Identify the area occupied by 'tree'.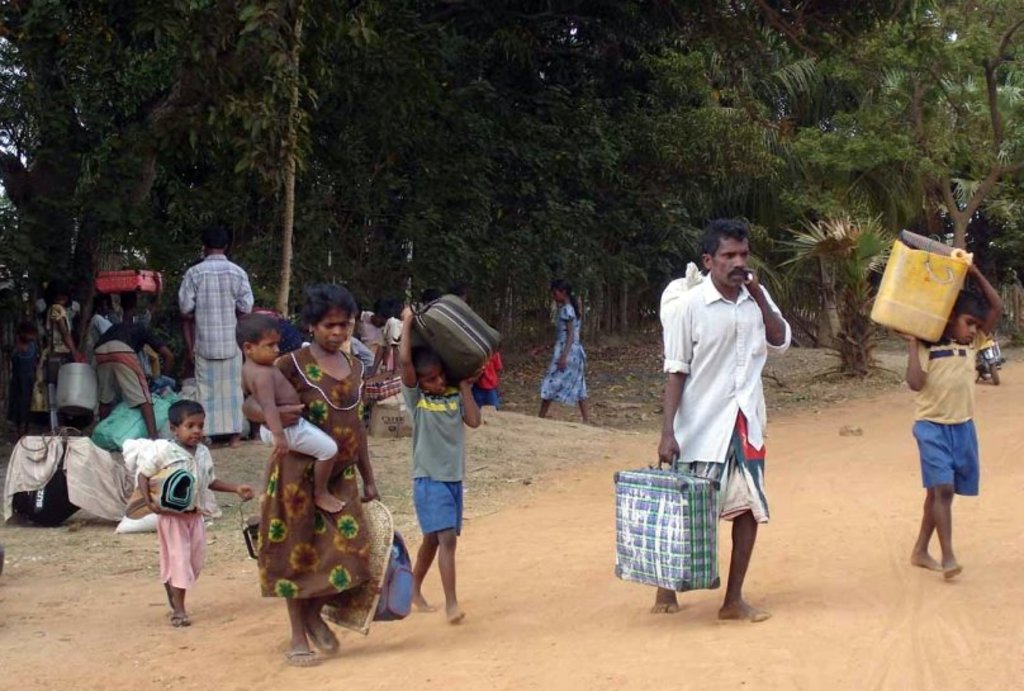
Area: box=[768, 200, 905, 385].
